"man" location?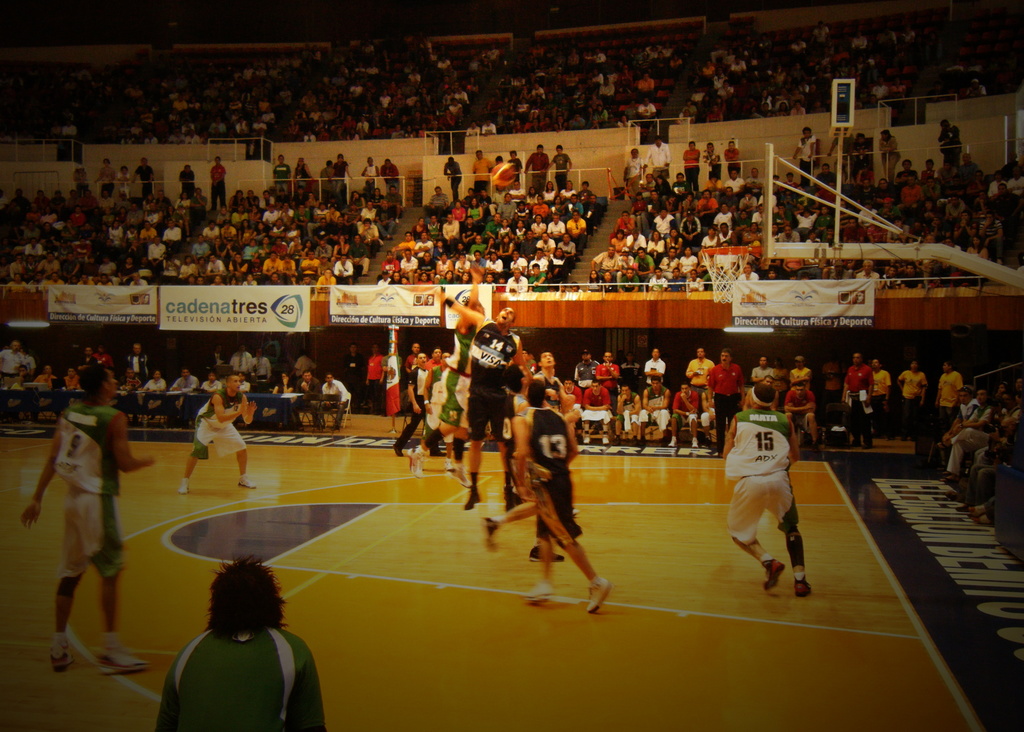
crop(484, 252, 502, 290)
